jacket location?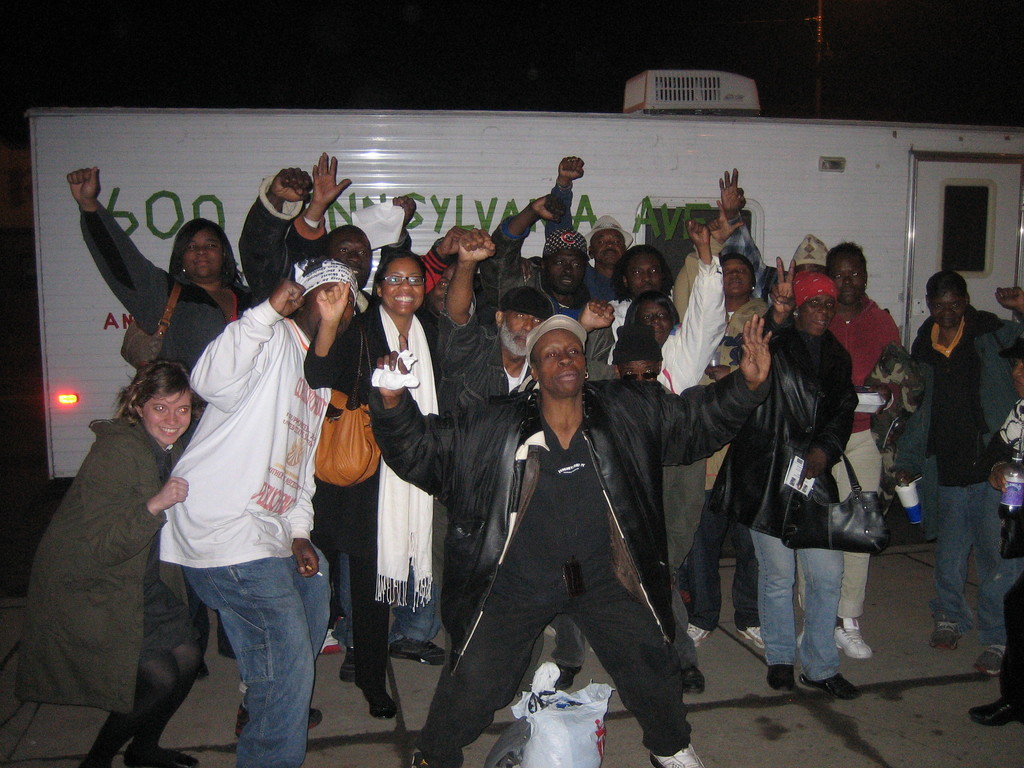
x1=897, y1=303, x2=1023, y2=483
